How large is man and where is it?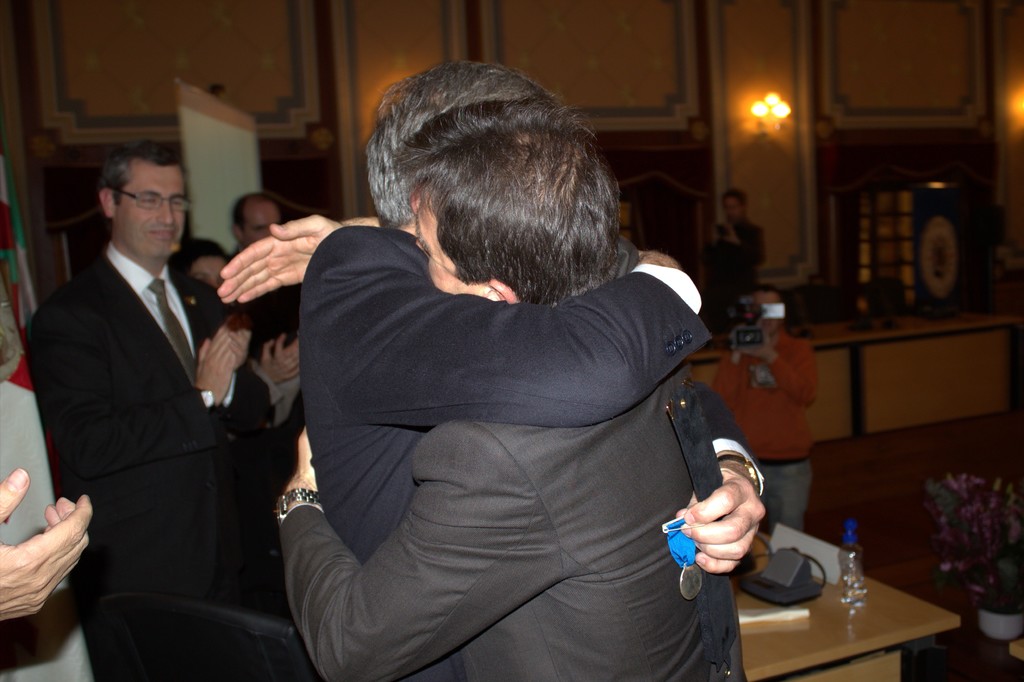
Bounding box: (left=206, top=95, right=738, bottom=681).
